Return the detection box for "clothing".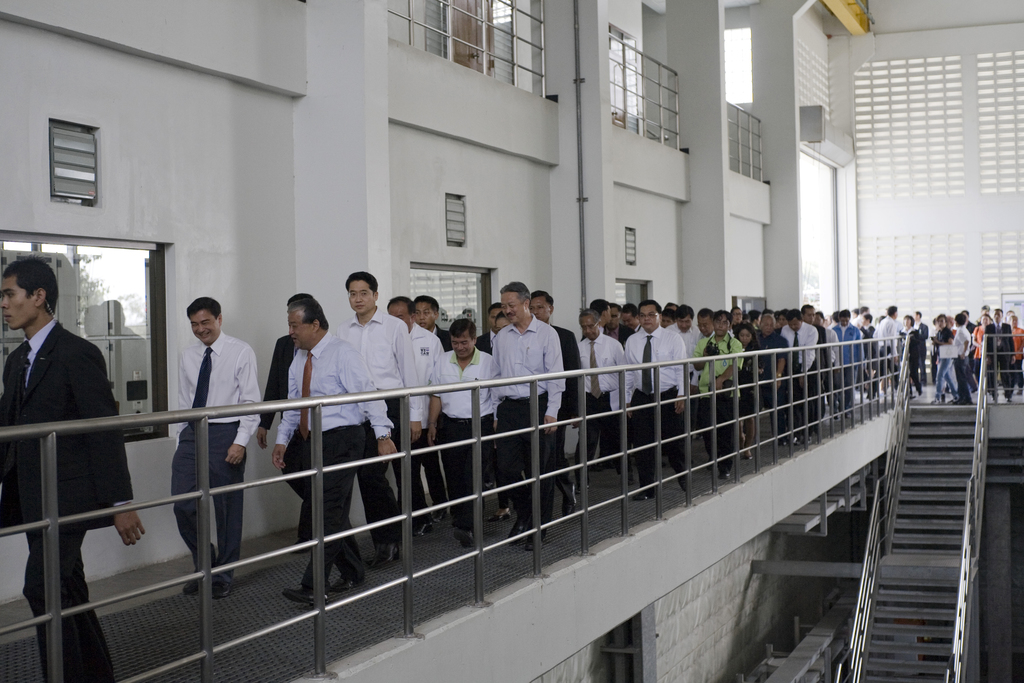
<box>173,342,261,577</box>.
